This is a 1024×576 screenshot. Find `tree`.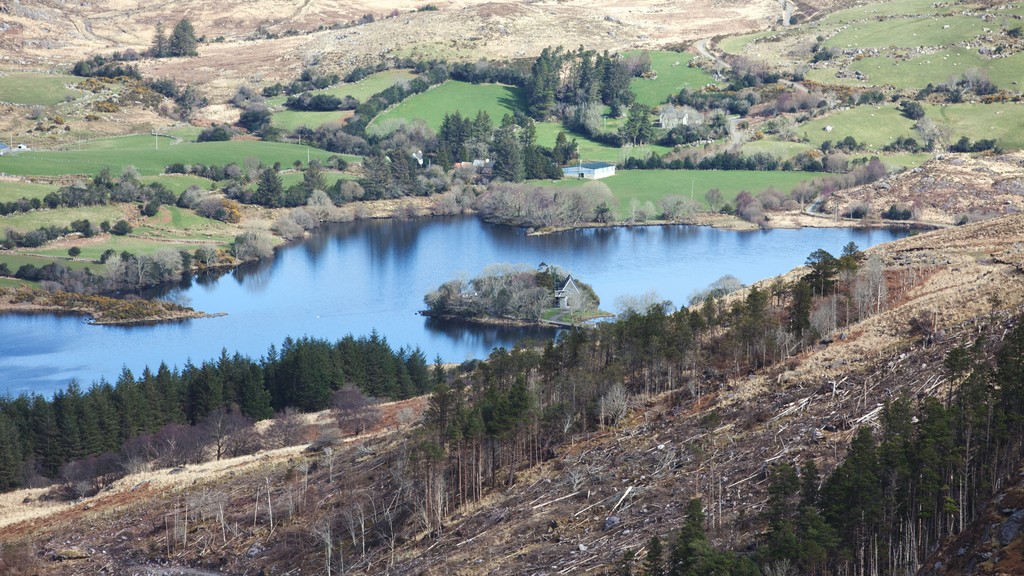
Bounding box: 600,38,628,108.
